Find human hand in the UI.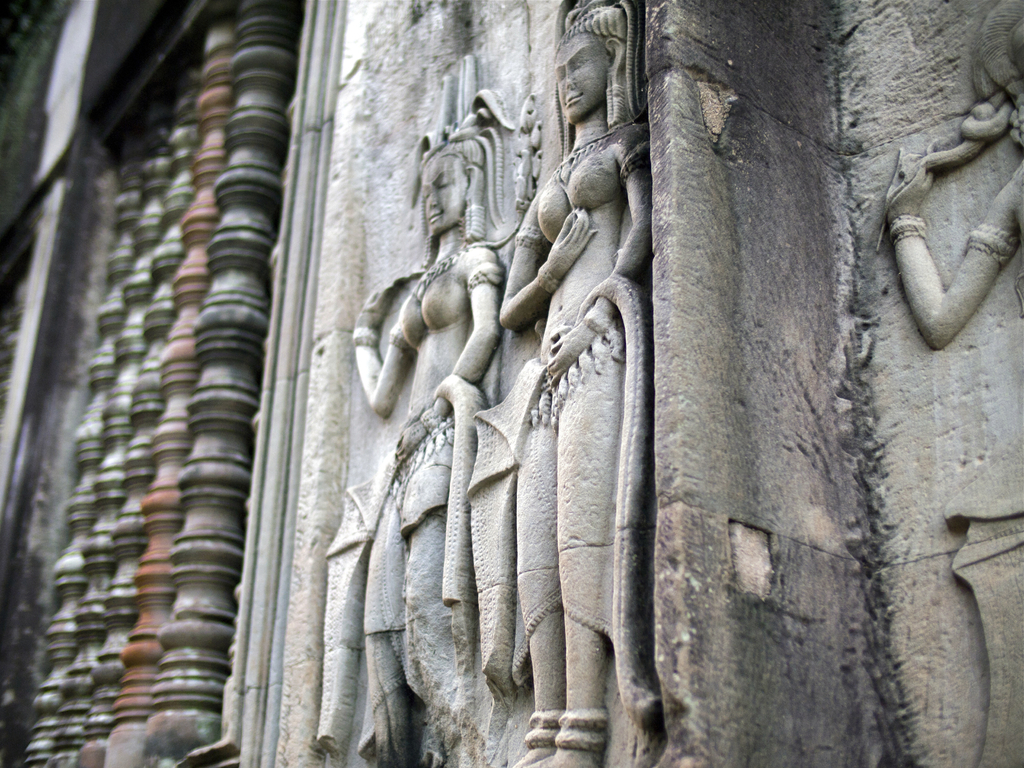
UI element at 885, 164, 934, 222.
